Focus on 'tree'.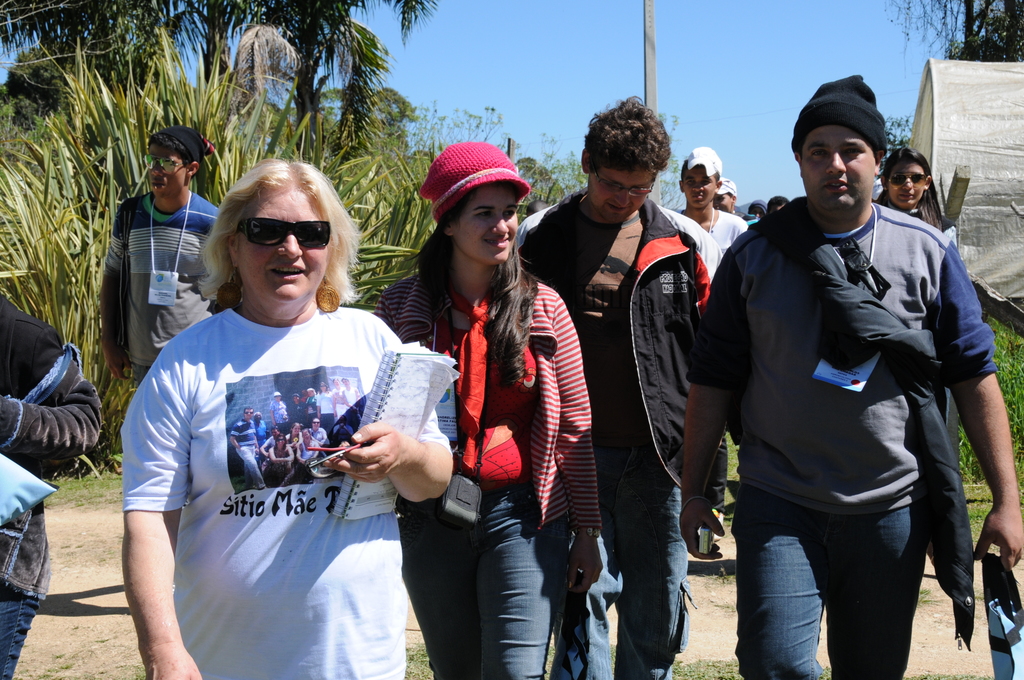
Focused at (879,0,1023,60).
